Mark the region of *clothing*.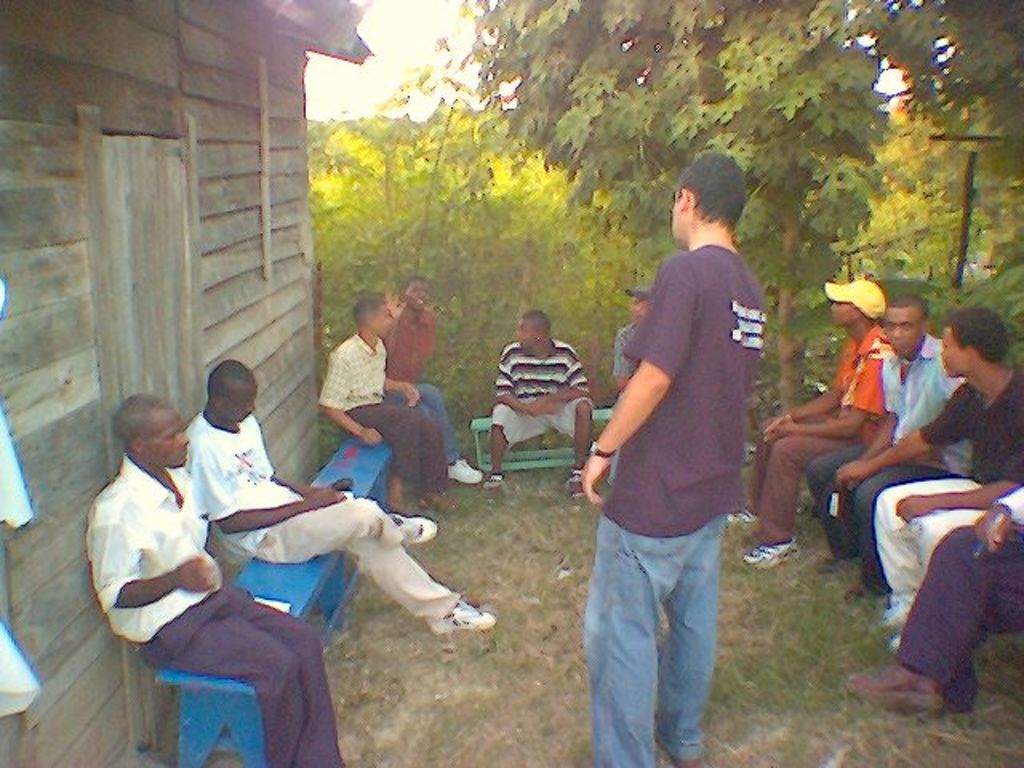
Region: x1=387 y1=306 x2=437 y2=394.
